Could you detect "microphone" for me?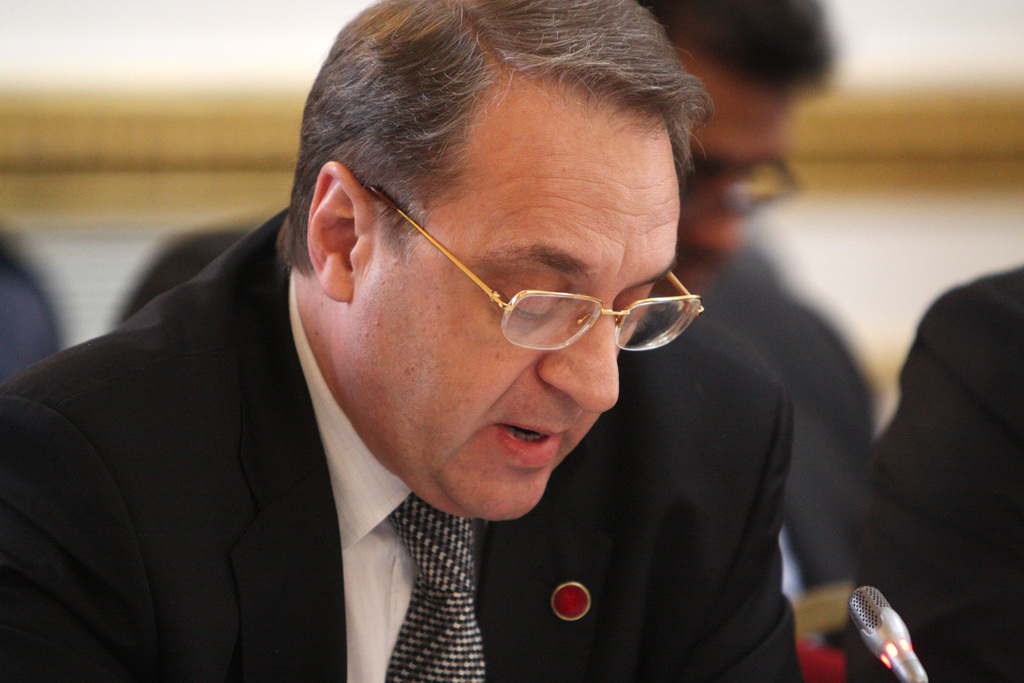
Detection result: (845, 580, 941, 682).
